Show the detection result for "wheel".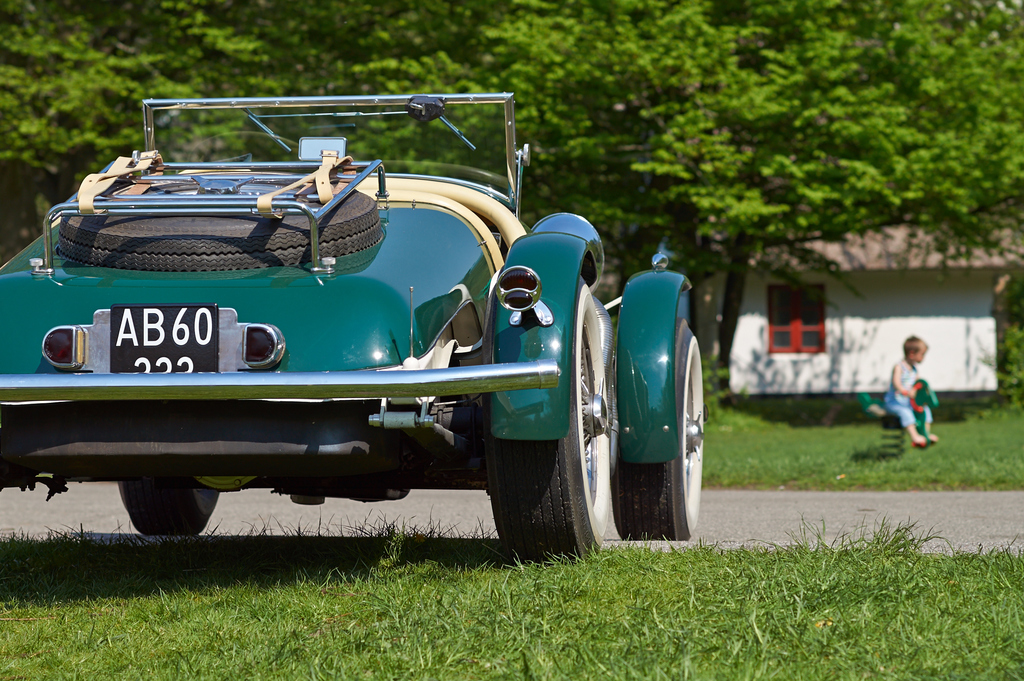
(52,174,381,270).
